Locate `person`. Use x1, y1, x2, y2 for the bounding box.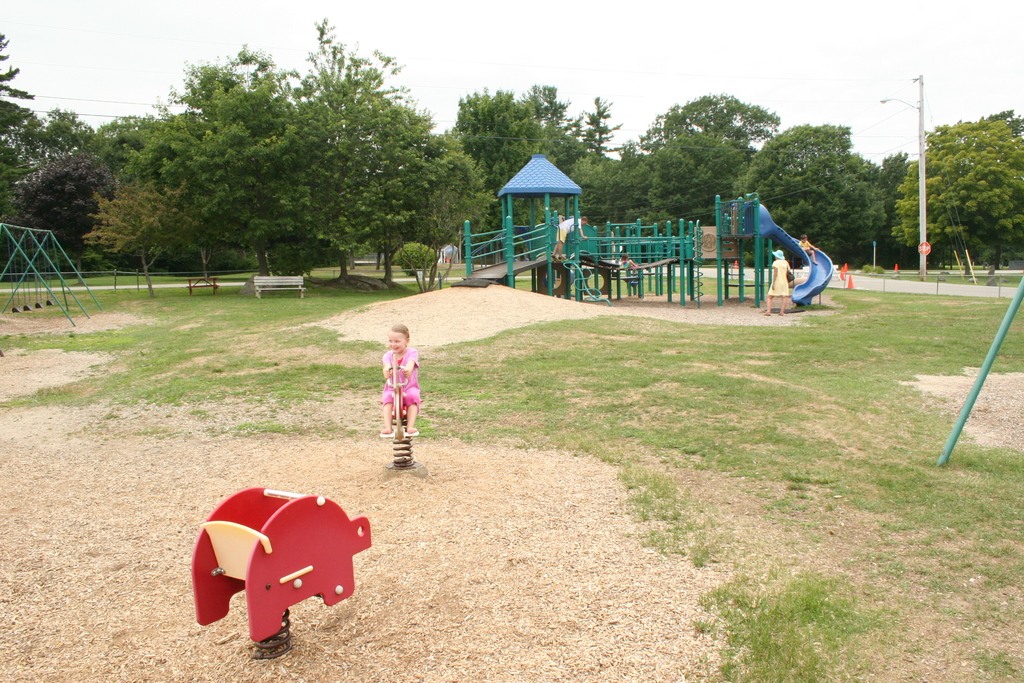
364, 324, 420, 462.
